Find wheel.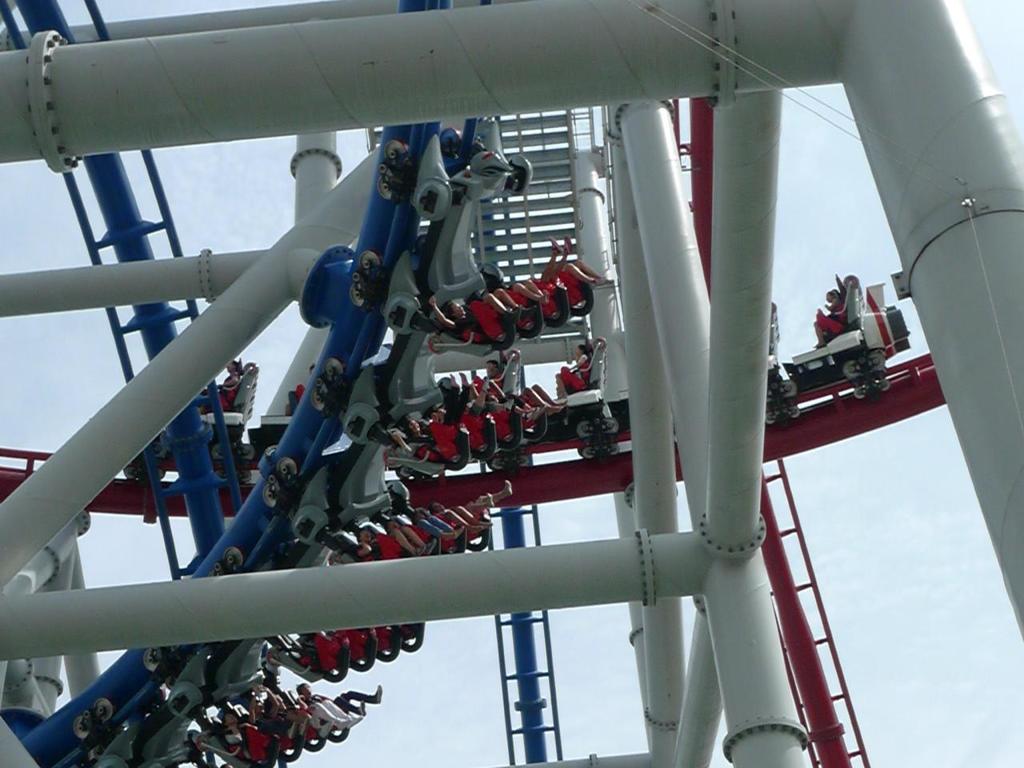
{"left": 258, "top": 477, "right": 279, "bottom": 511}.
